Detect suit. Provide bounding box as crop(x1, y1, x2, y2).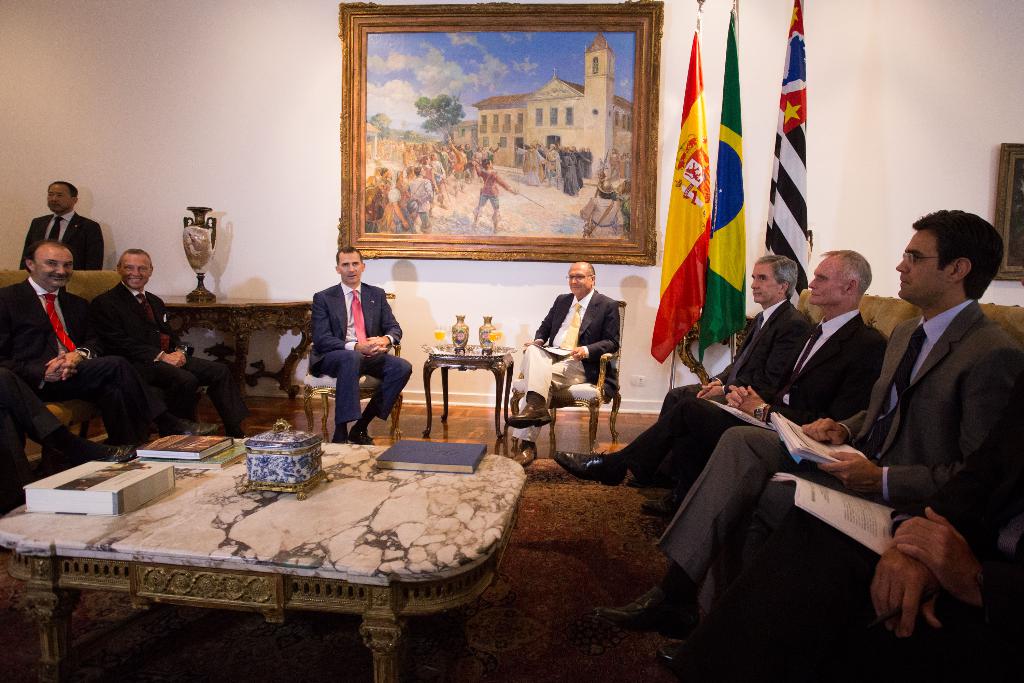
crop(609, 300, 807, 468).
